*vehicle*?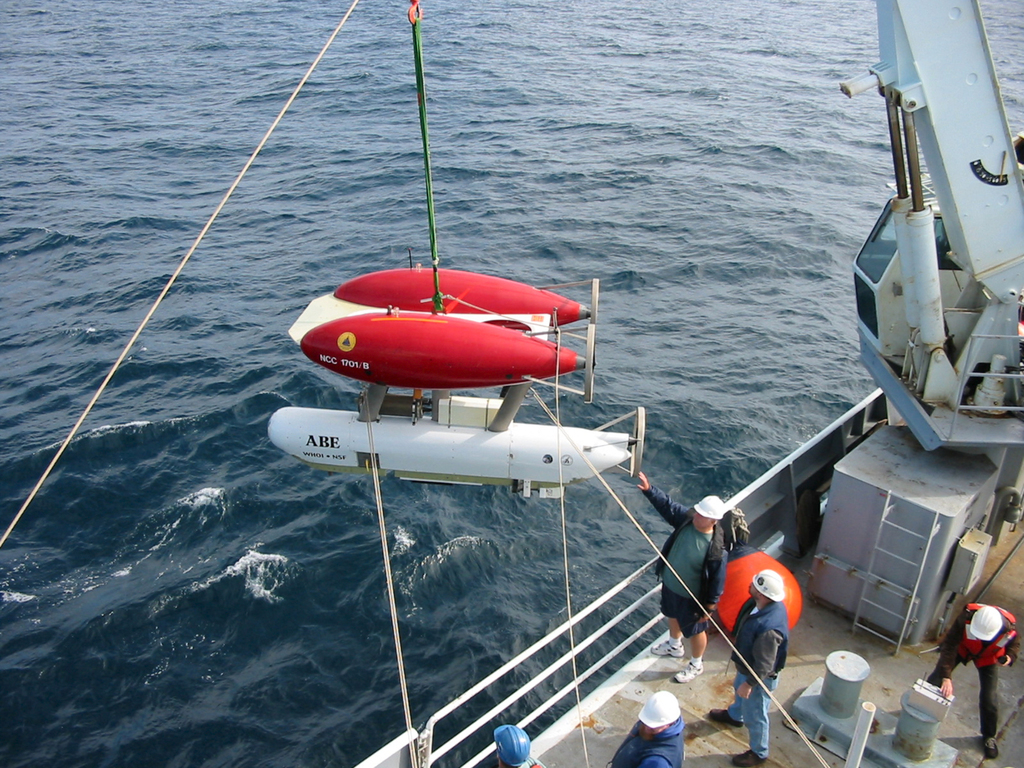
crop(348, 0, 1023, 767)
